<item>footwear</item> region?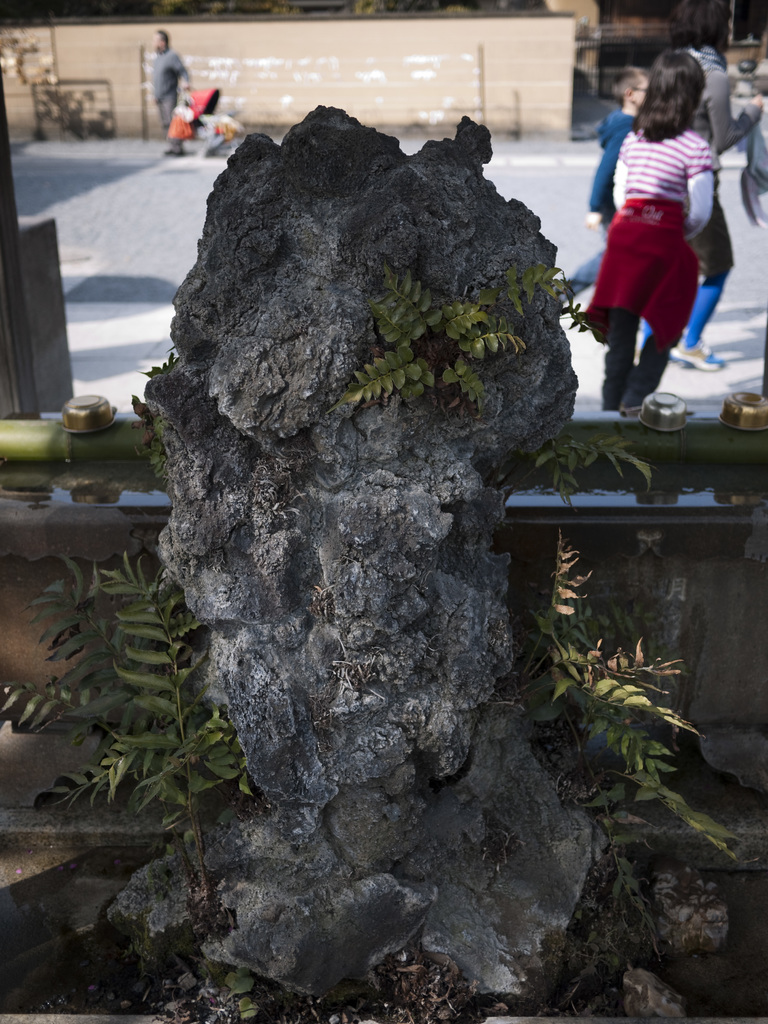
(x1=169, y1=139, x2=184, y2=158)
